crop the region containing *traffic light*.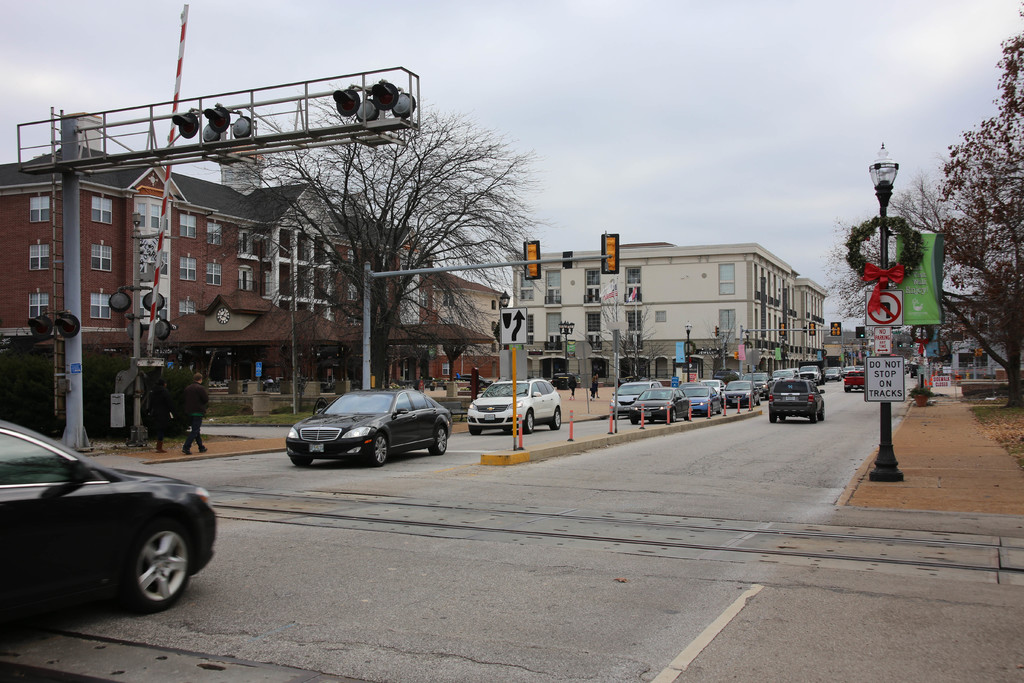
Crop region: select_region(602, 233, 621, 274).
